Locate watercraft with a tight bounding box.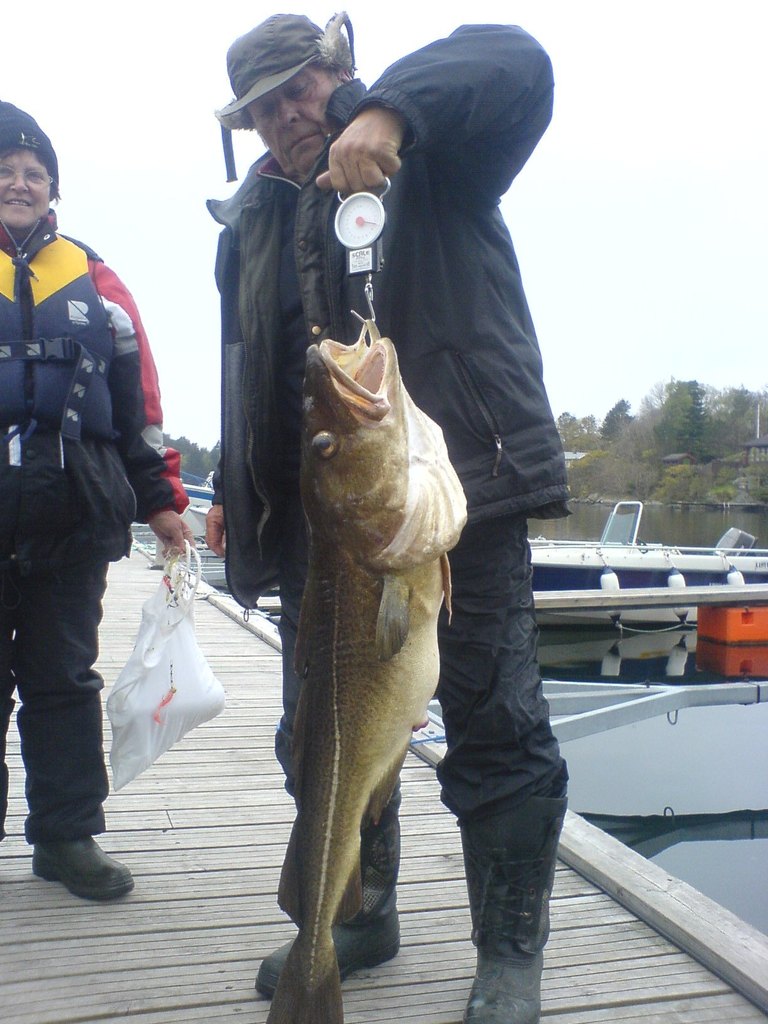
region(529, 495, 767, 666).
